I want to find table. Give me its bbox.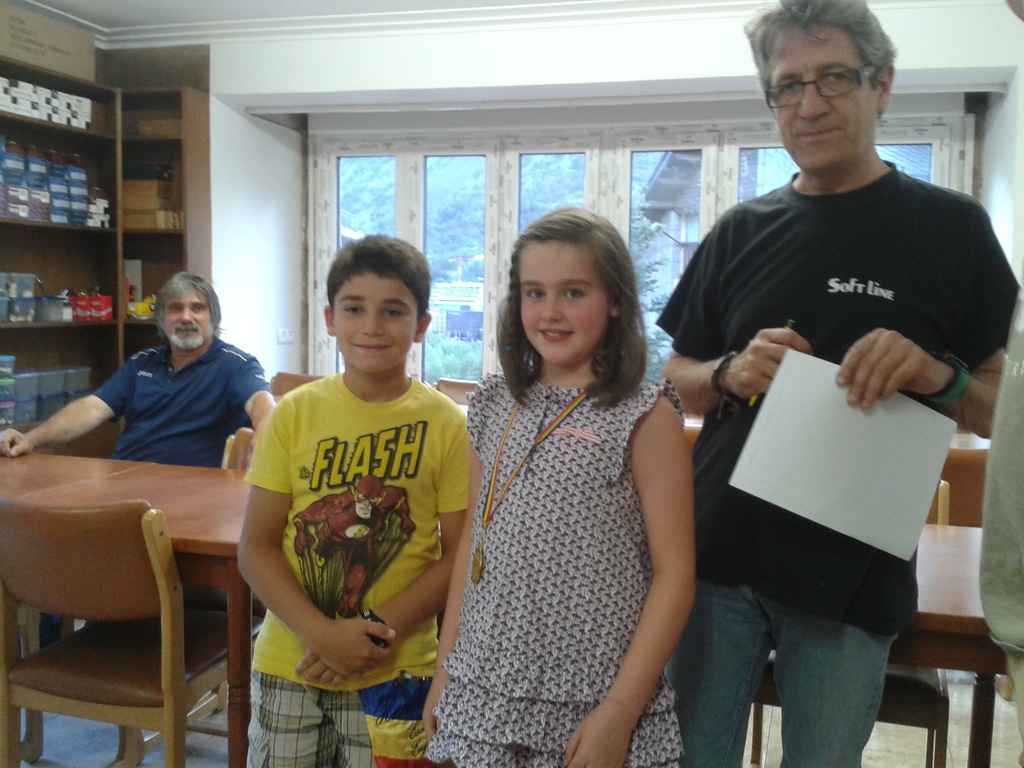
bbox=(953, 428, 996, 542).
